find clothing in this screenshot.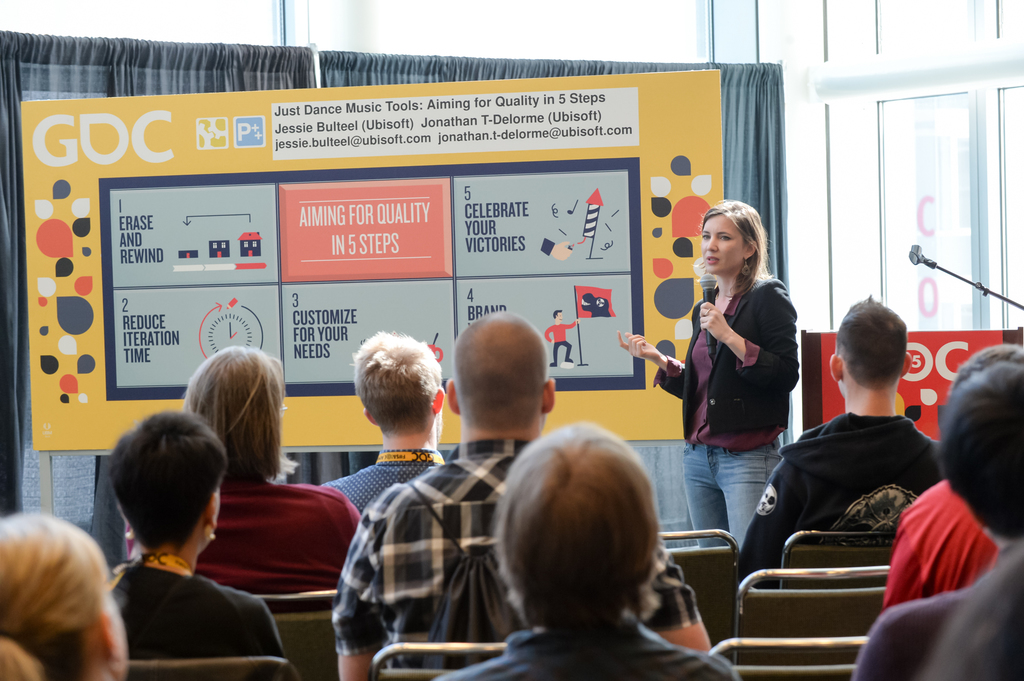
The bounding box for clothing is (x1=332, y1=447, x2=448, y2=513).
